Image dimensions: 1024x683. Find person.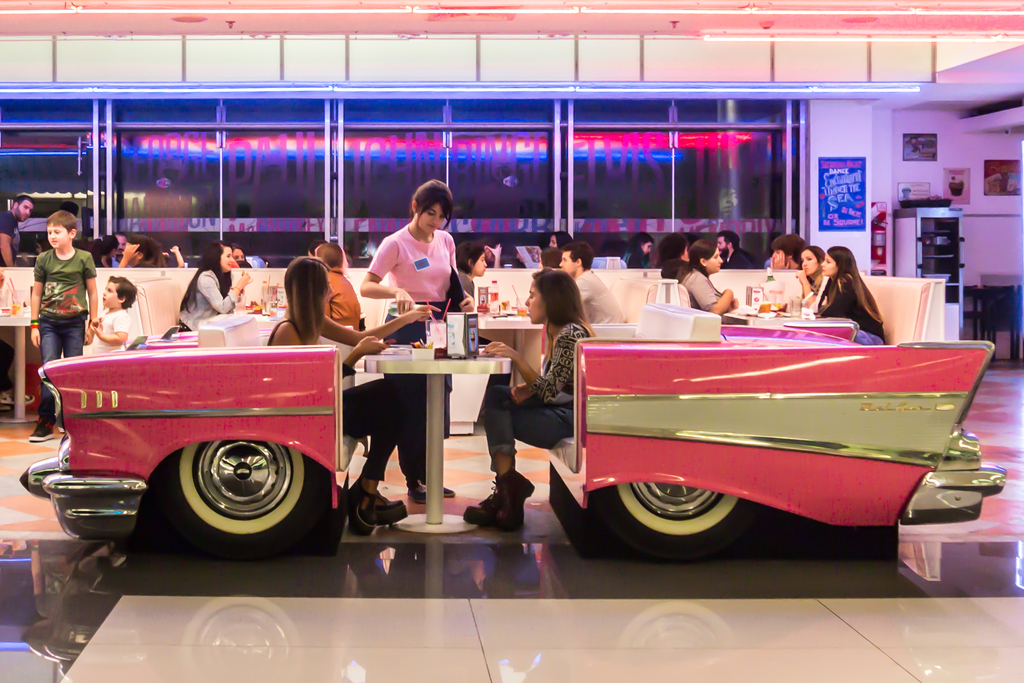
region(28, 208, 98, 440).
